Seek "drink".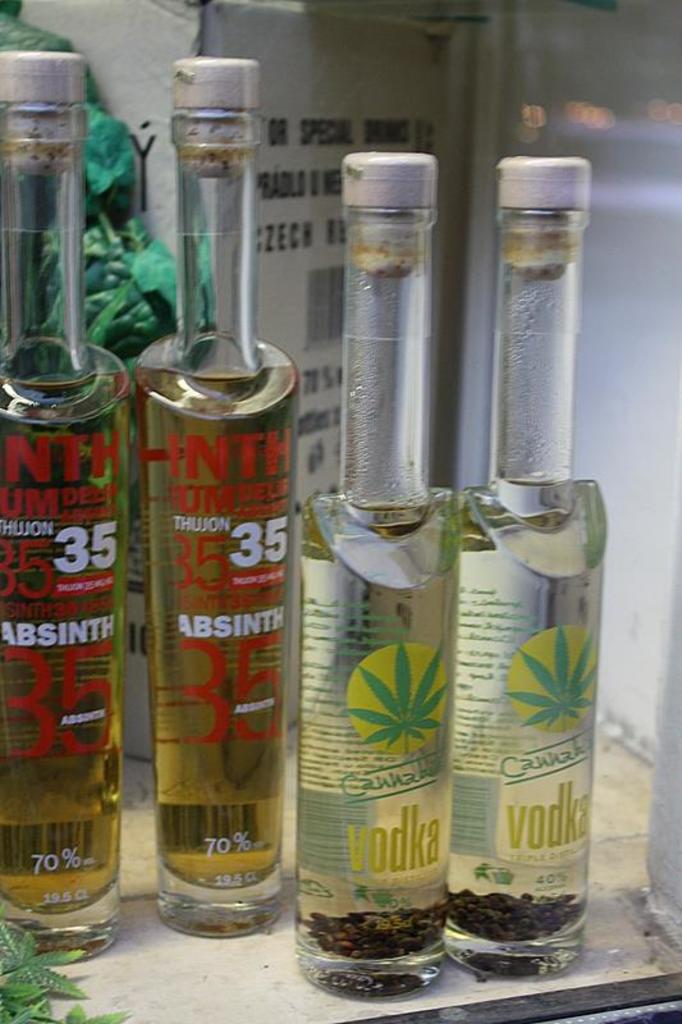
x1=148, y1=364, x2=301, y2=904.
